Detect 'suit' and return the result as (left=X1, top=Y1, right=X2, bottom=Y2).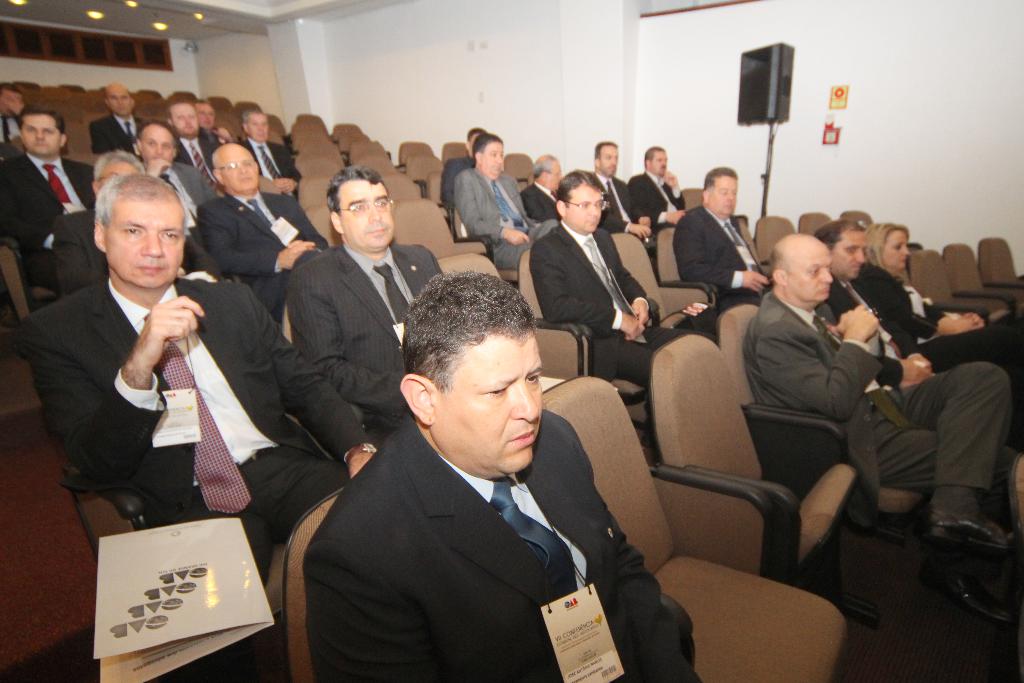
(left=820, top=277, right=1023, bottom=444).
